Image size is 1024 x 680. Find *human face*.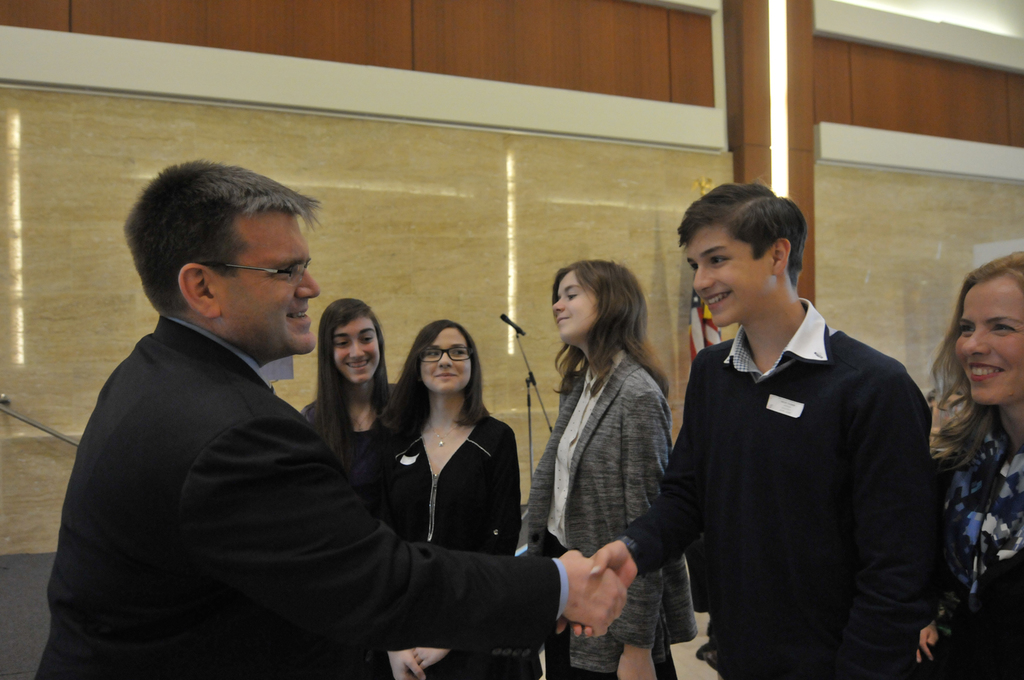
x1=218, y1=211, x2=317, y2=352.
